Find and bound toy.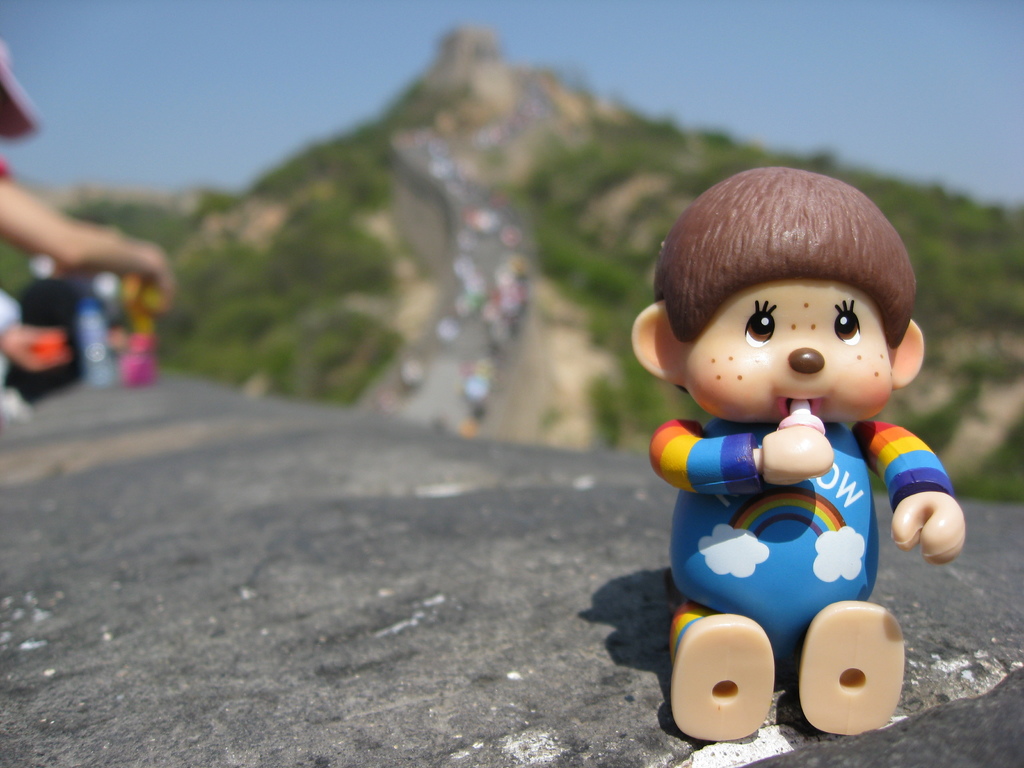
Bound: (630, 175, 968, 744).
